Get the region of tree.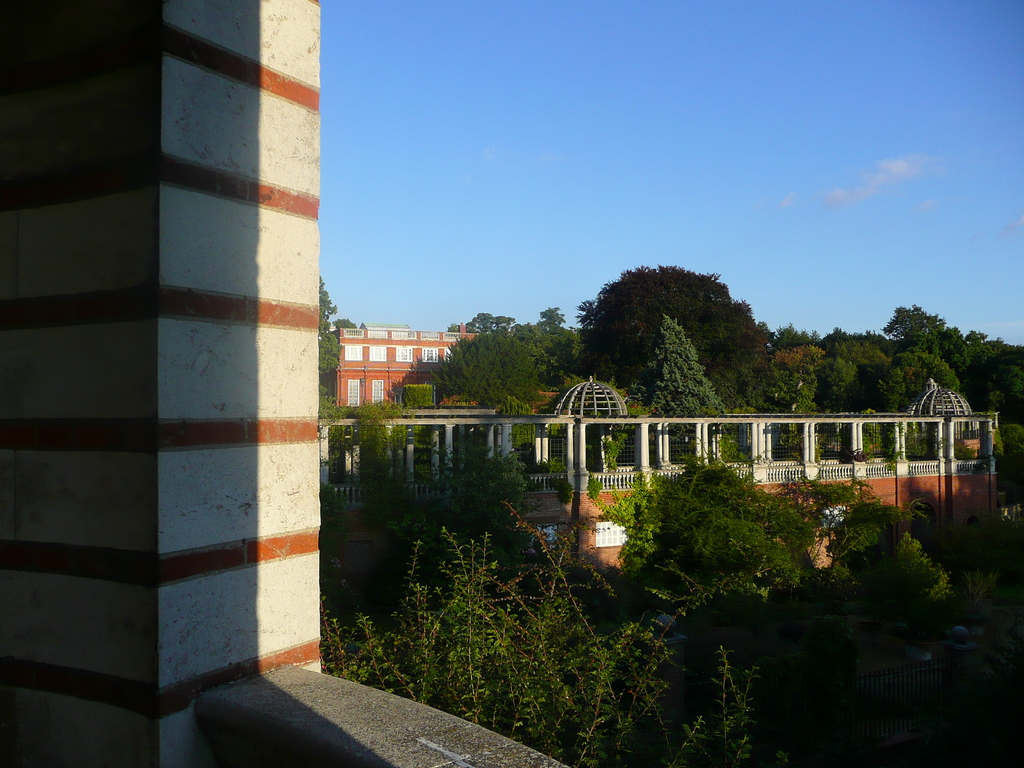
rect(350, 405, 399, 515).
